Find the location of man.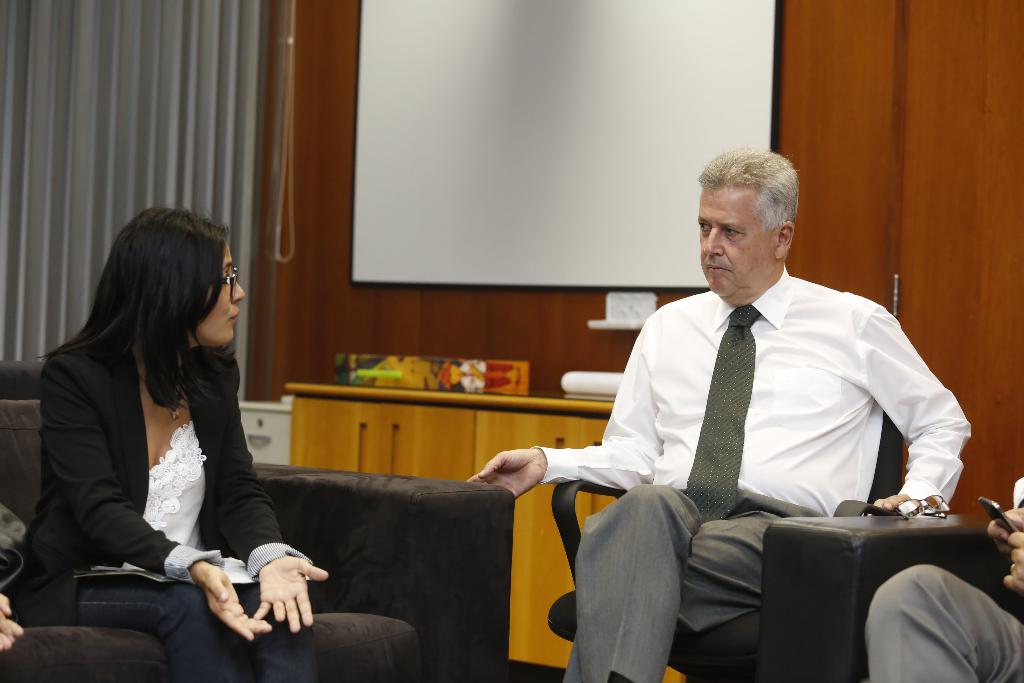
Location: detection(863, 477, 1023, 682).
